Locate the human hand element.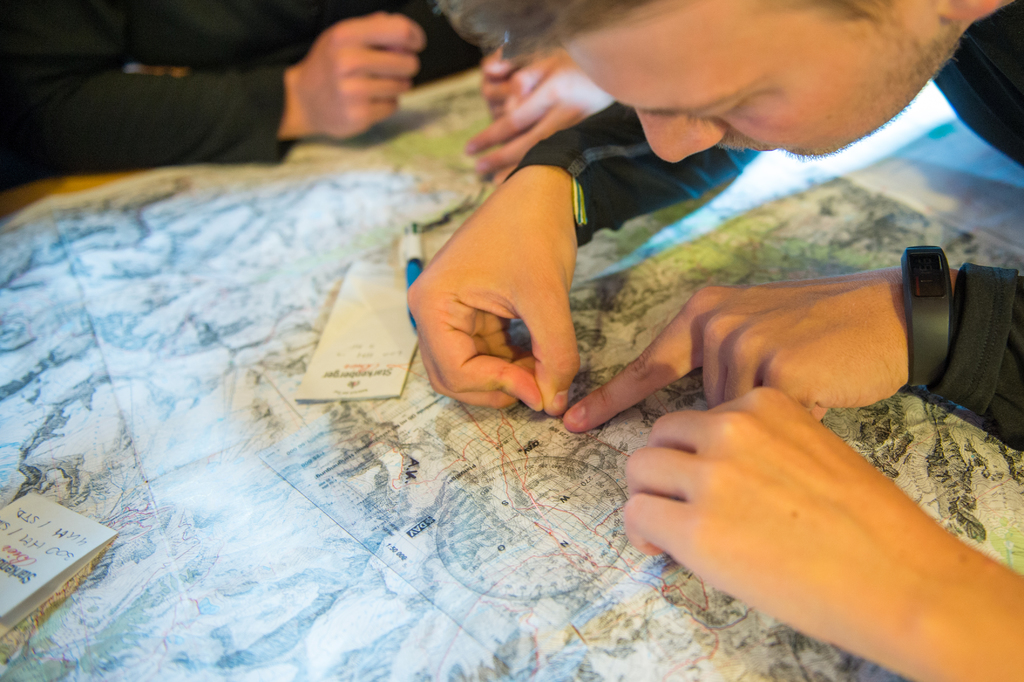
Element bbox: l=405, t=159, r=581, b=418.
